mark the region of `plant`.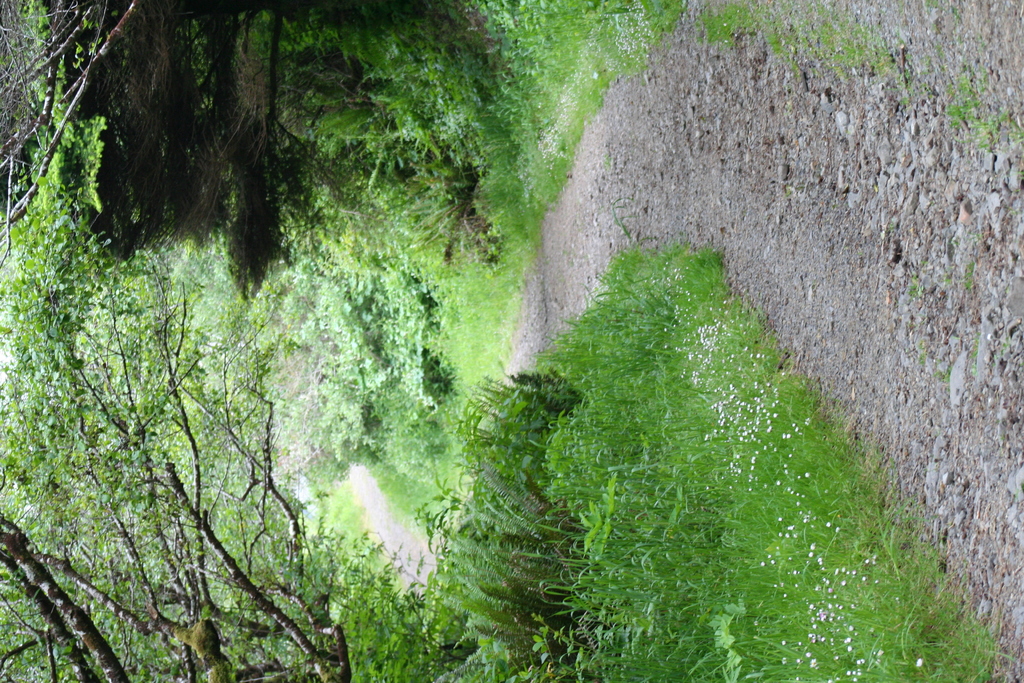
Region: (785,185,794,200).
